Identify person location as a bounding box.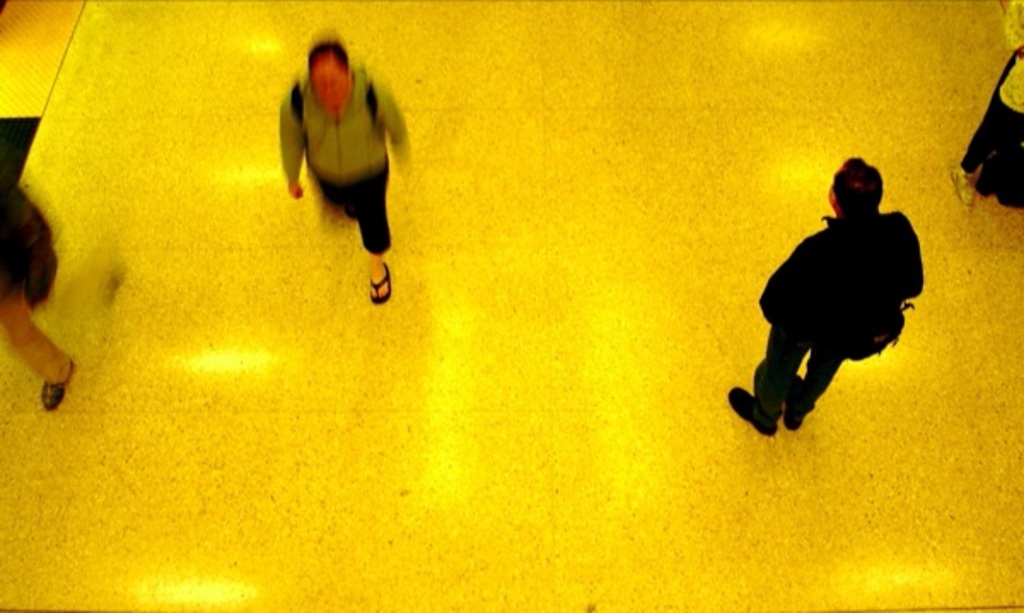
(x1=730, y1=159, x2=925, y2=441).
